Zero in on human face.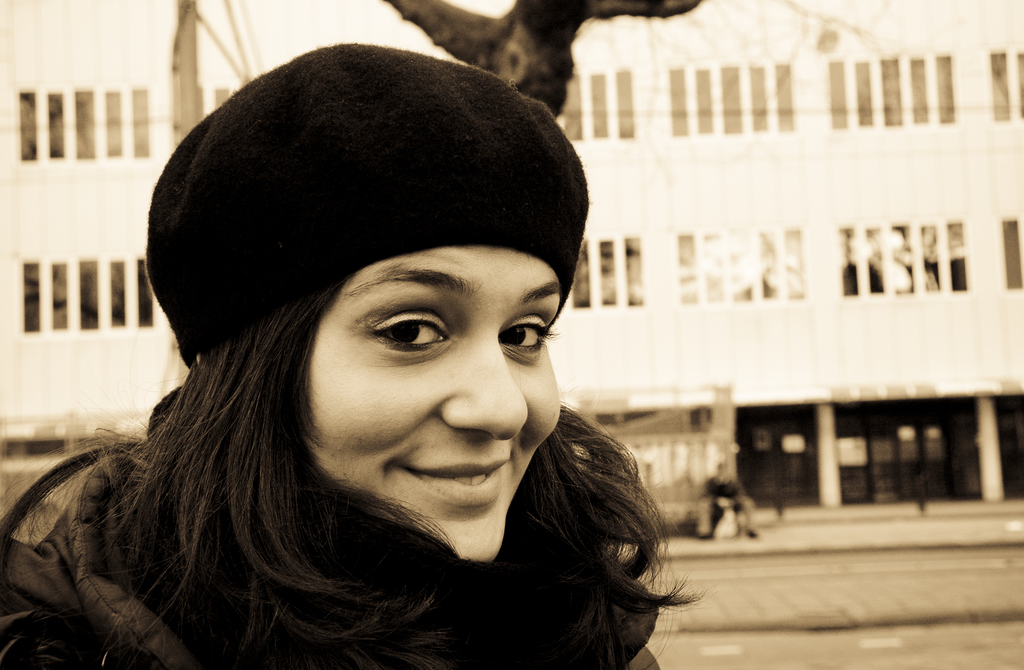
Zeroed in: box(305, 247, 560, 562).
